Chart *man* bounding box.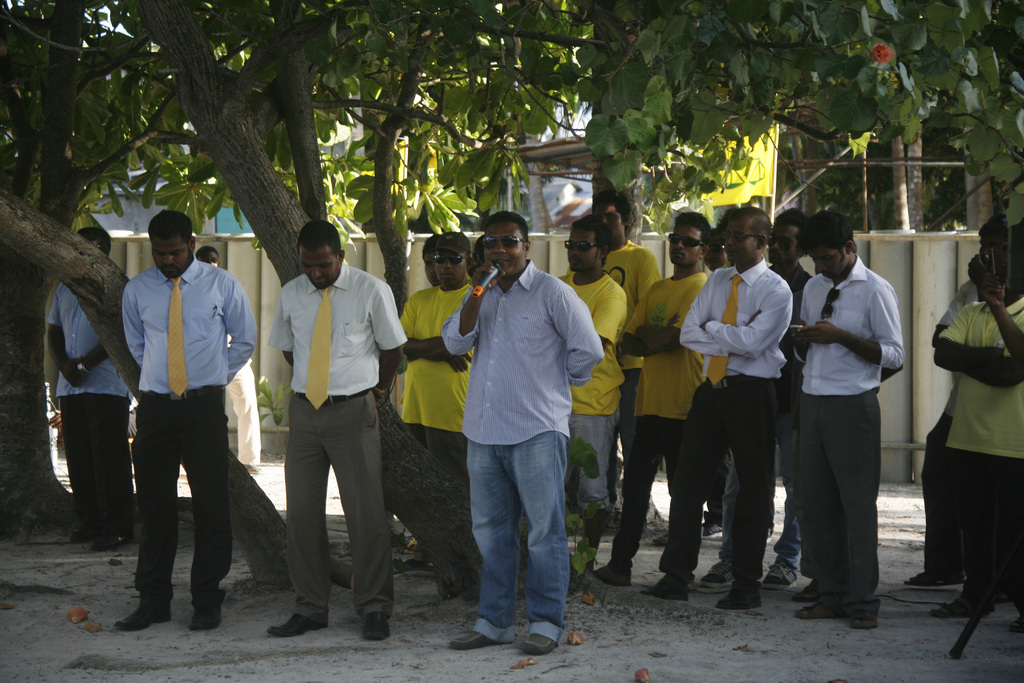
Charted: crop(442, 208, 606, 655).
